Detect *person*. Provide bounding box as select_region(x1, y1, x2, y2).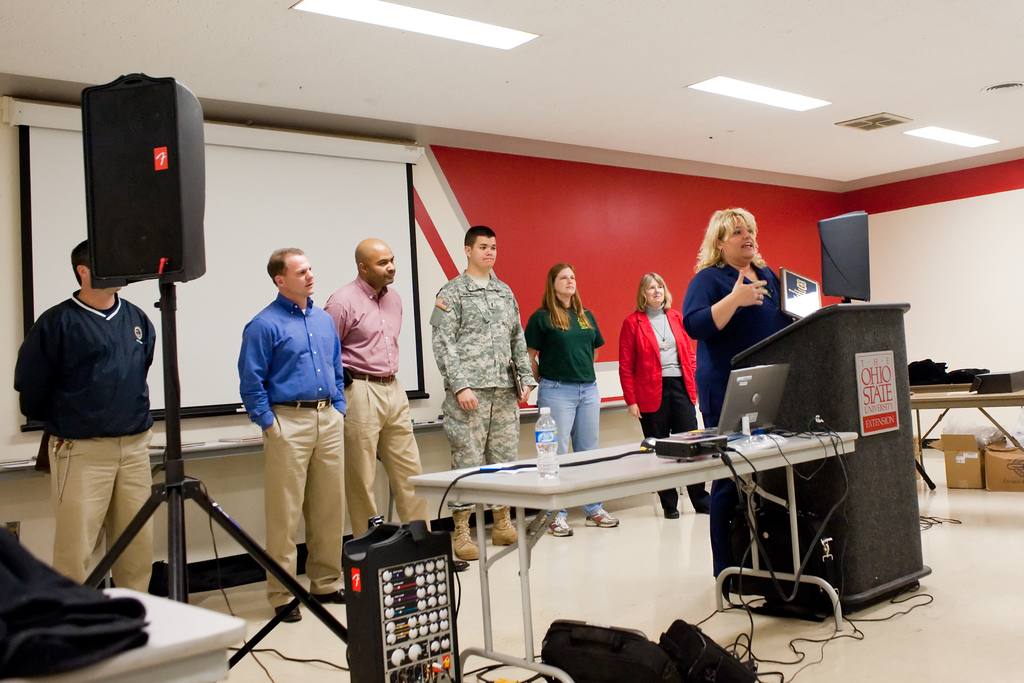
select_region(679, 205, 805, 435).
